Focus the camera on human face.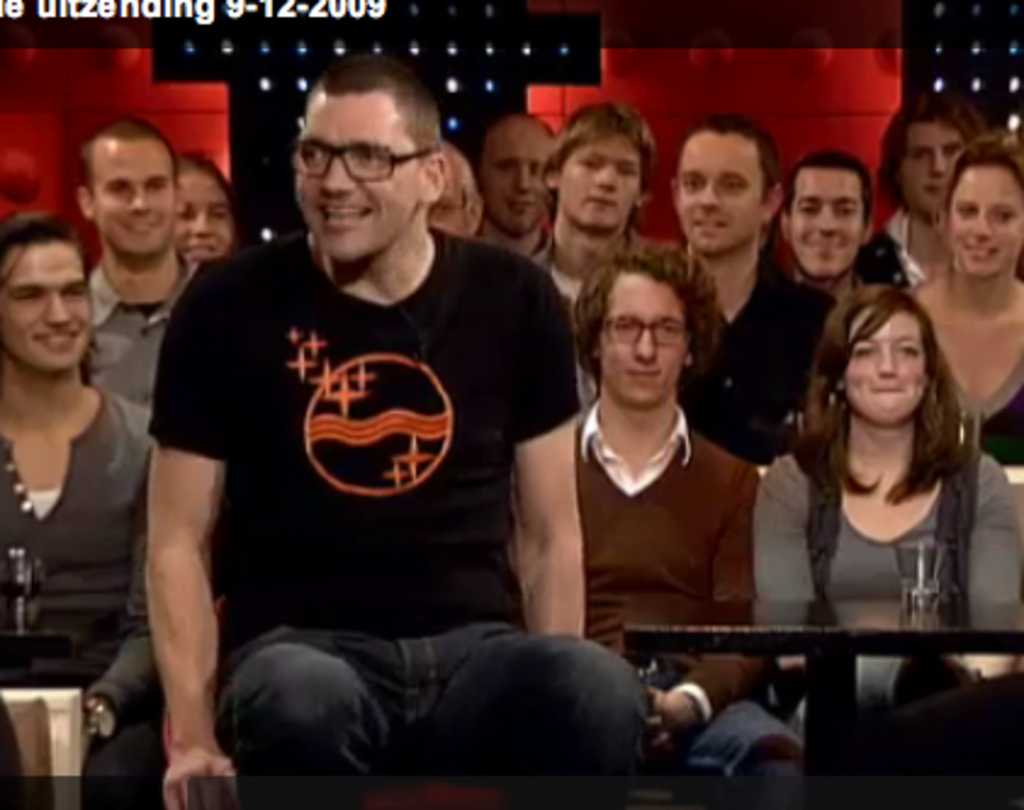
Focus region: (902, 119, 970, 212).
